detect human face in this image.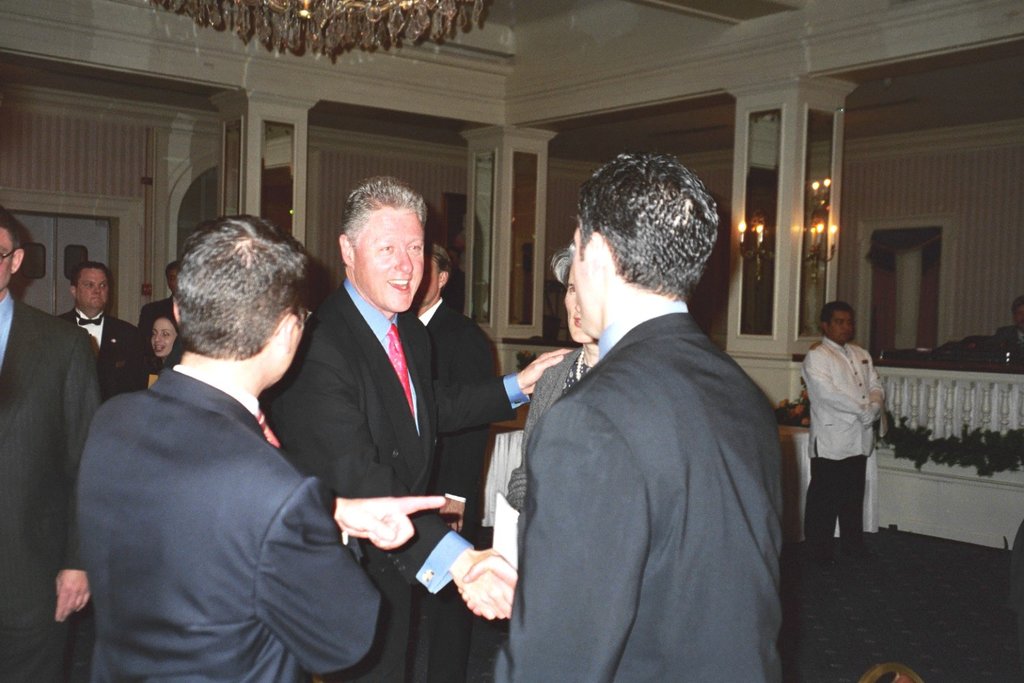
Detection: pyautogui.locateOnScreen(831, 312, 853, 342).
